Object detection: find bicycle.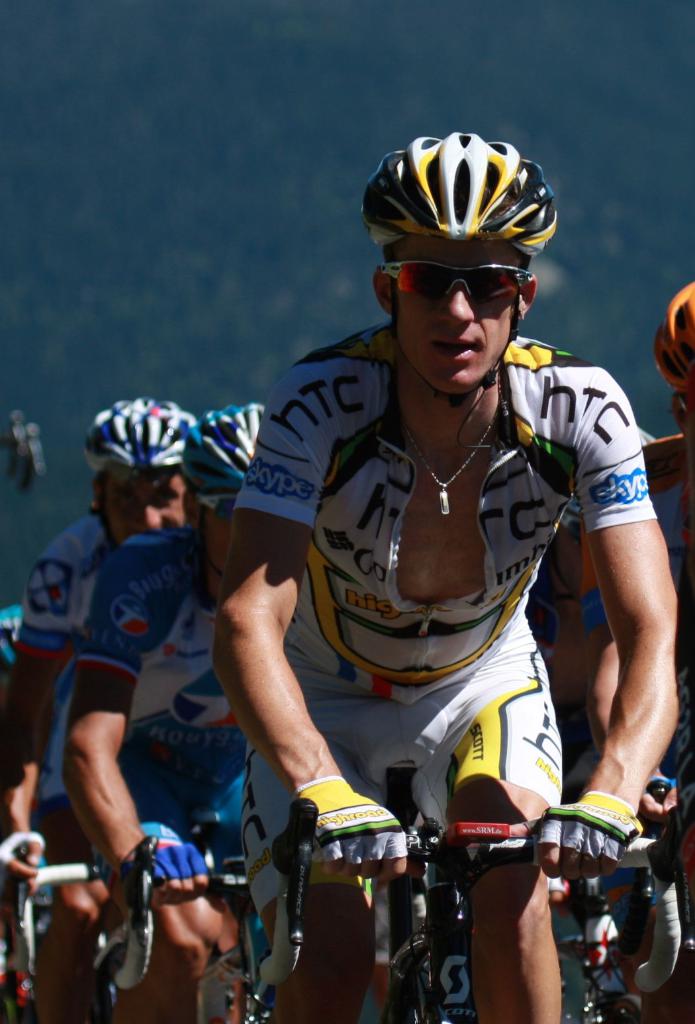
select_region(4, 835, 216, 1005).
